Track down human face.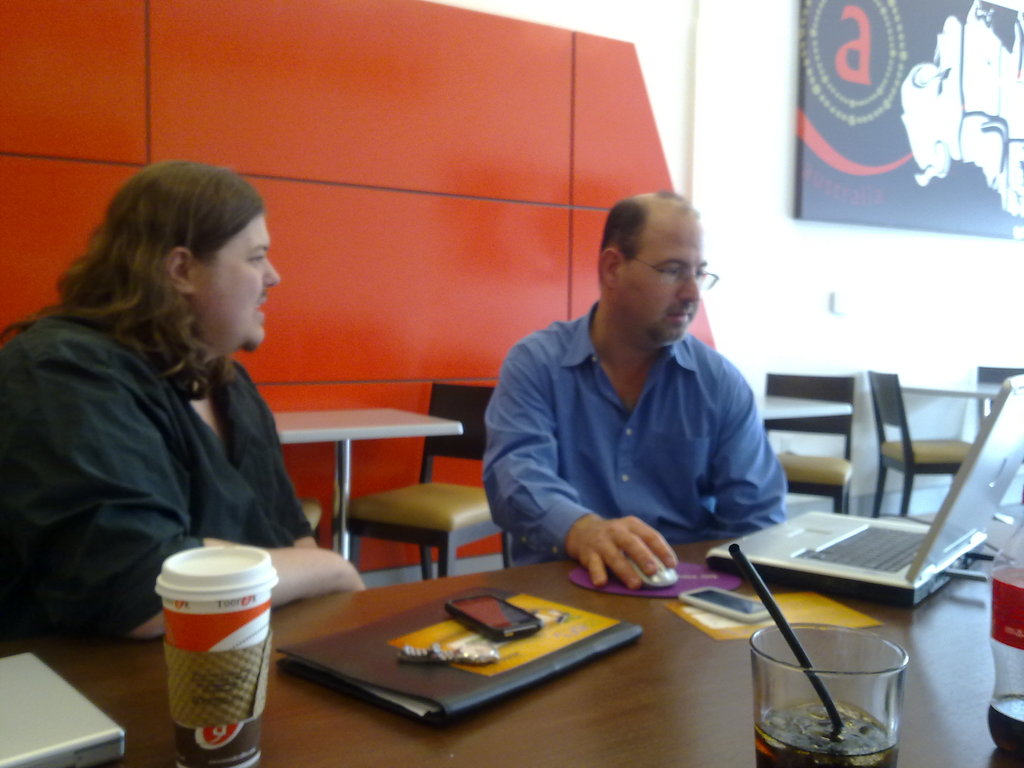
Tracked to {"x1": 618, "y1": 219, "x2": 712, "y2": 347}.
